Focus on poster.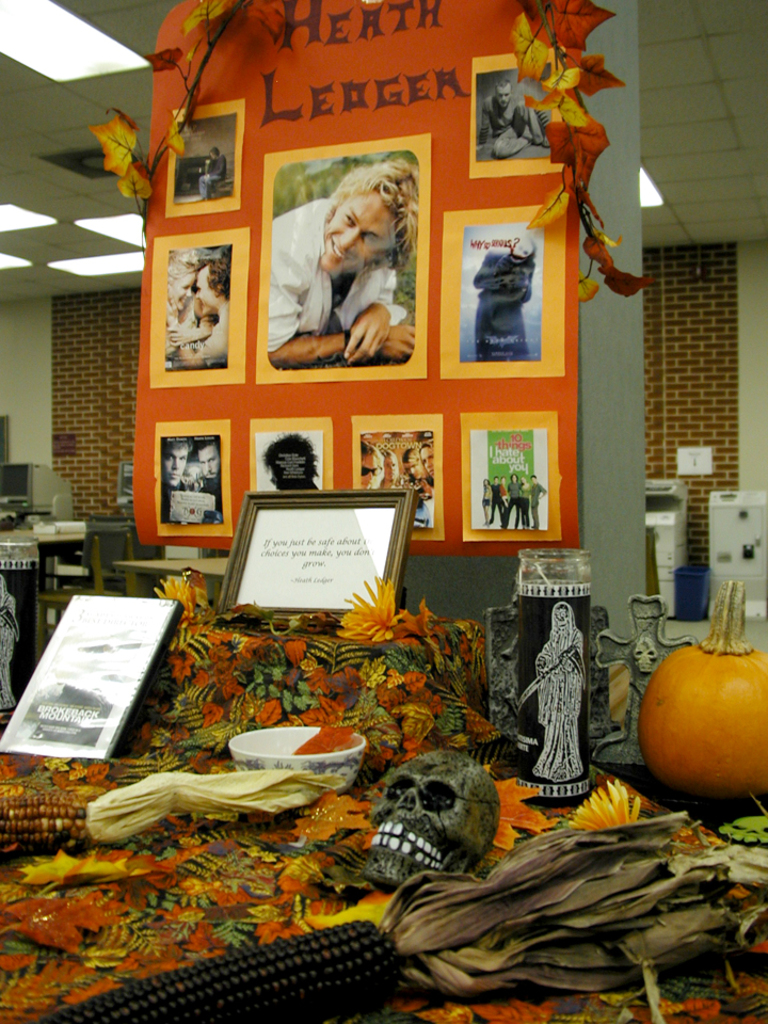
Focused at select_region(243, 505, 388, 604).
